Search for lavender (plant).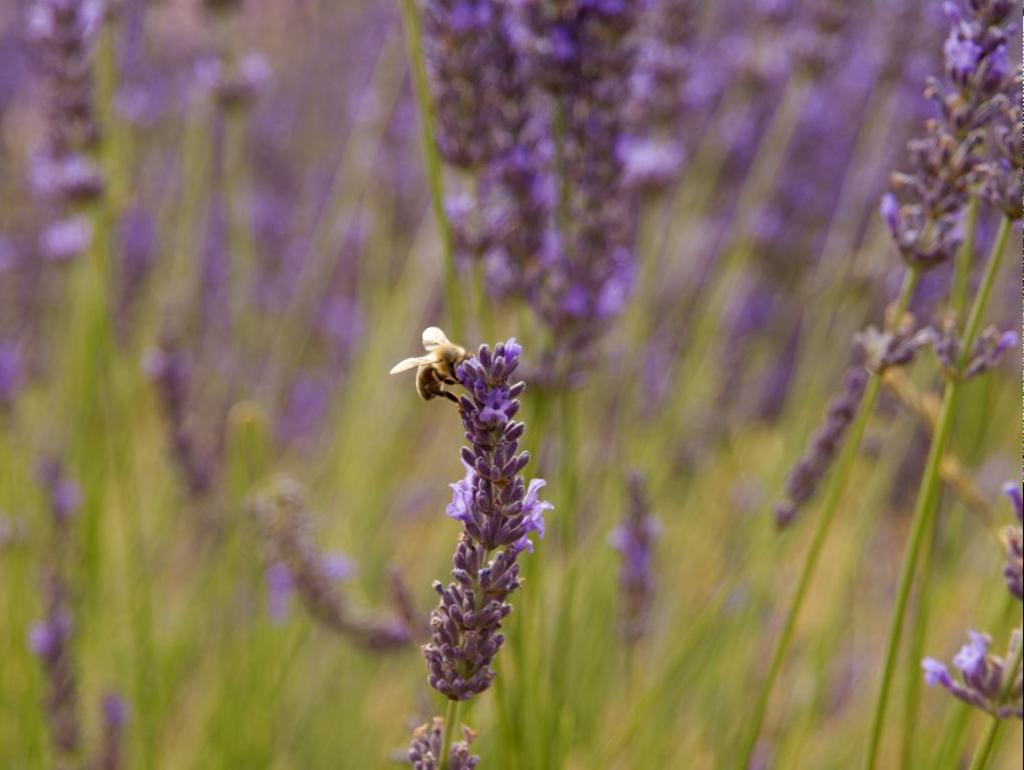
Found at x1=913, y1=480, x2=1023, y2=767.
